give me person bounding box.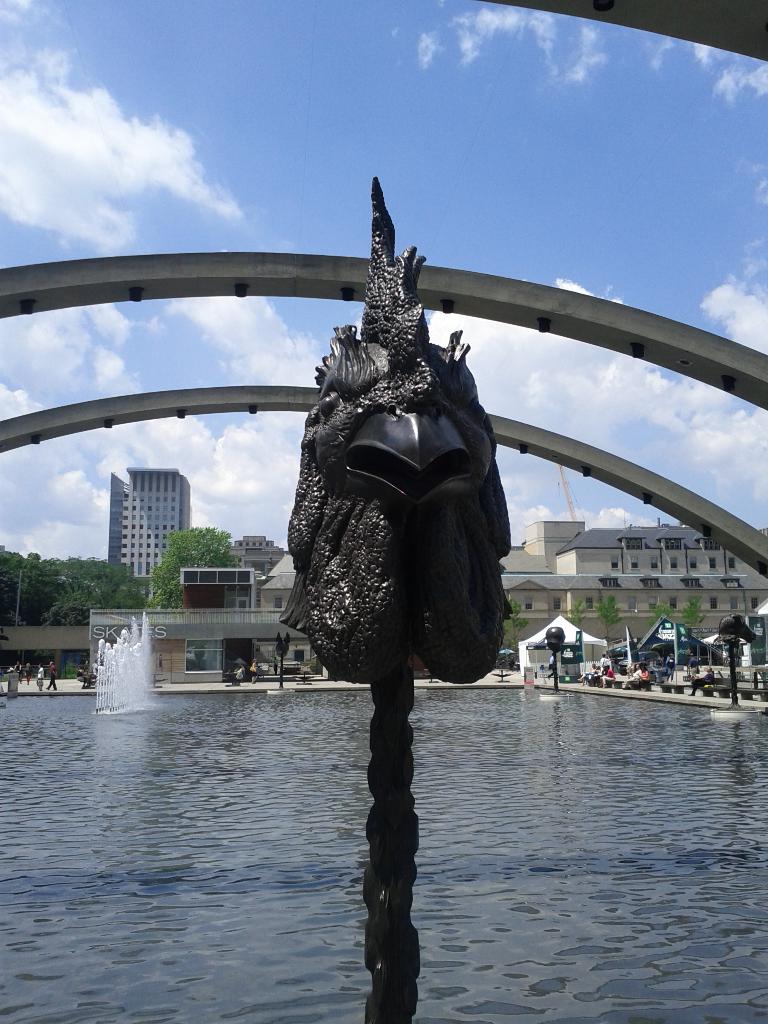
<bbox>686, 666, 712, 699</bbox>.
